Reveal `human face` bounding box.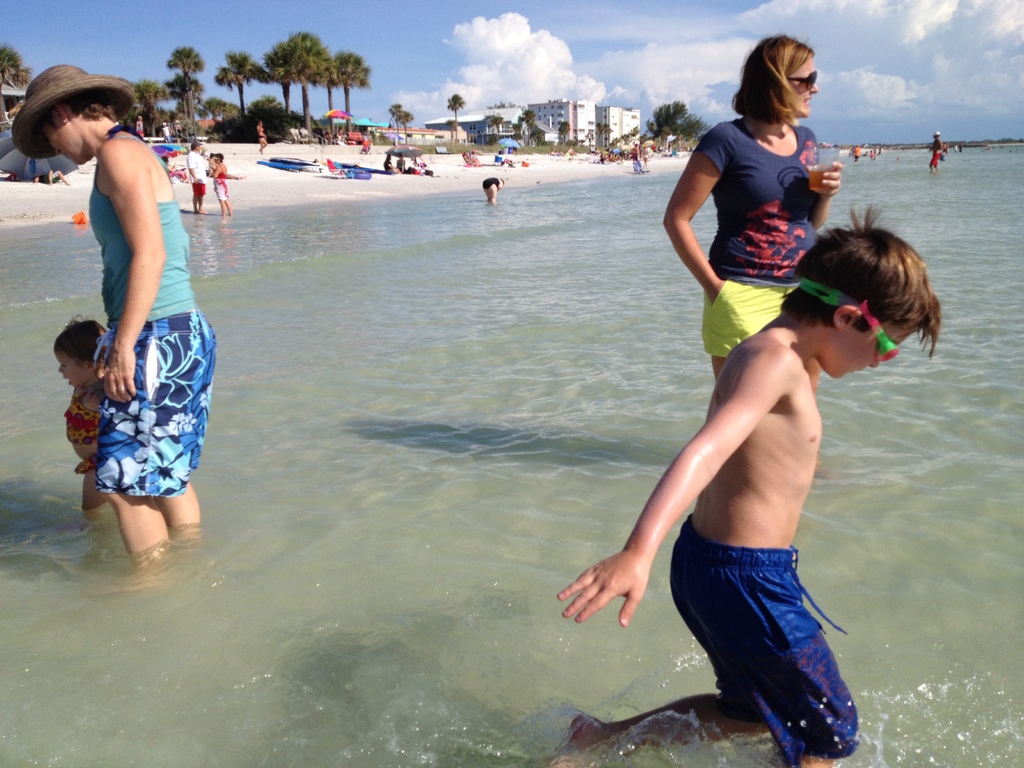
Revealed: (x1=54, y1=349, x2=87, y2=388).
